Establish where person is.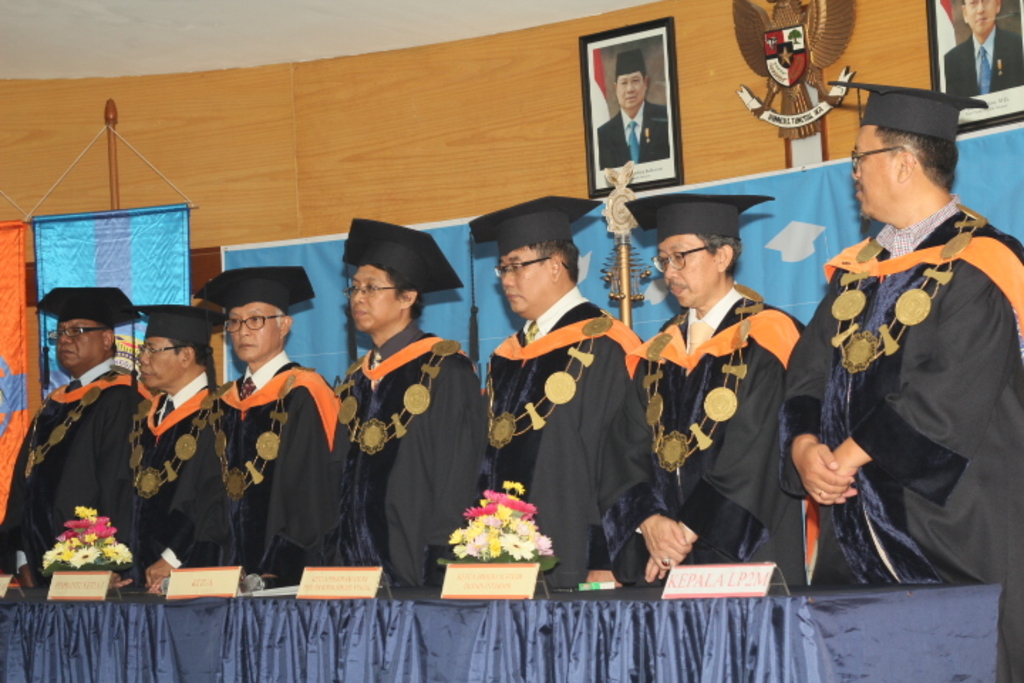
Established at 481 206 641 595.
